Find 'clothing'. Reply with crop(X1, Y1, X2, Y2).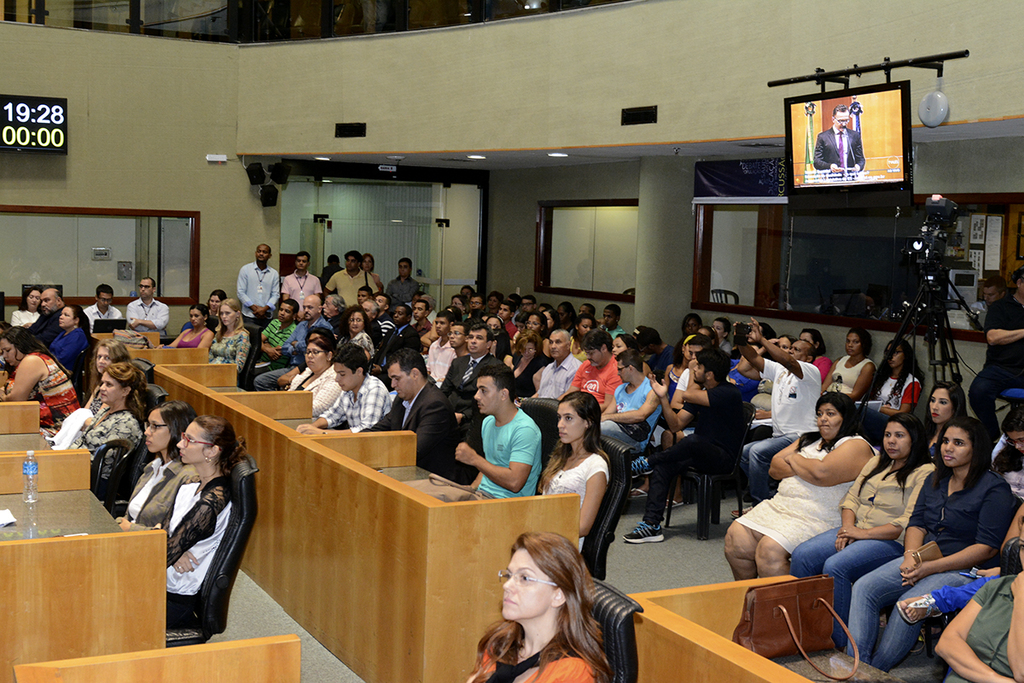
crop(479, 412, 544, 503).
